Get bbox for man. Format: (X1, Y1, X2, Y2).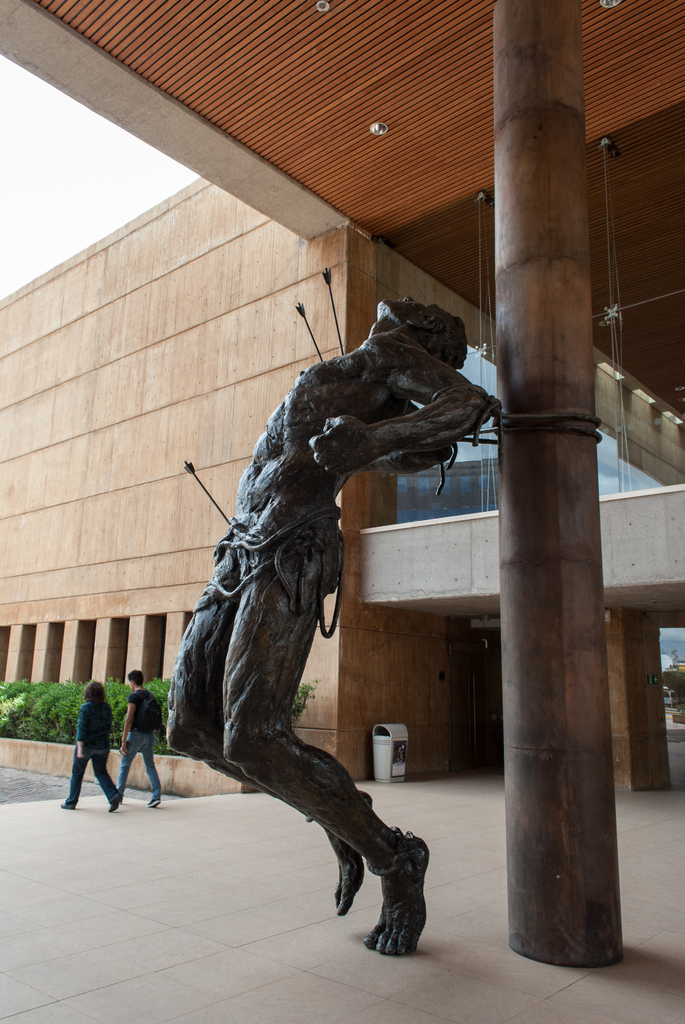
(116, 669, 162, 807).
